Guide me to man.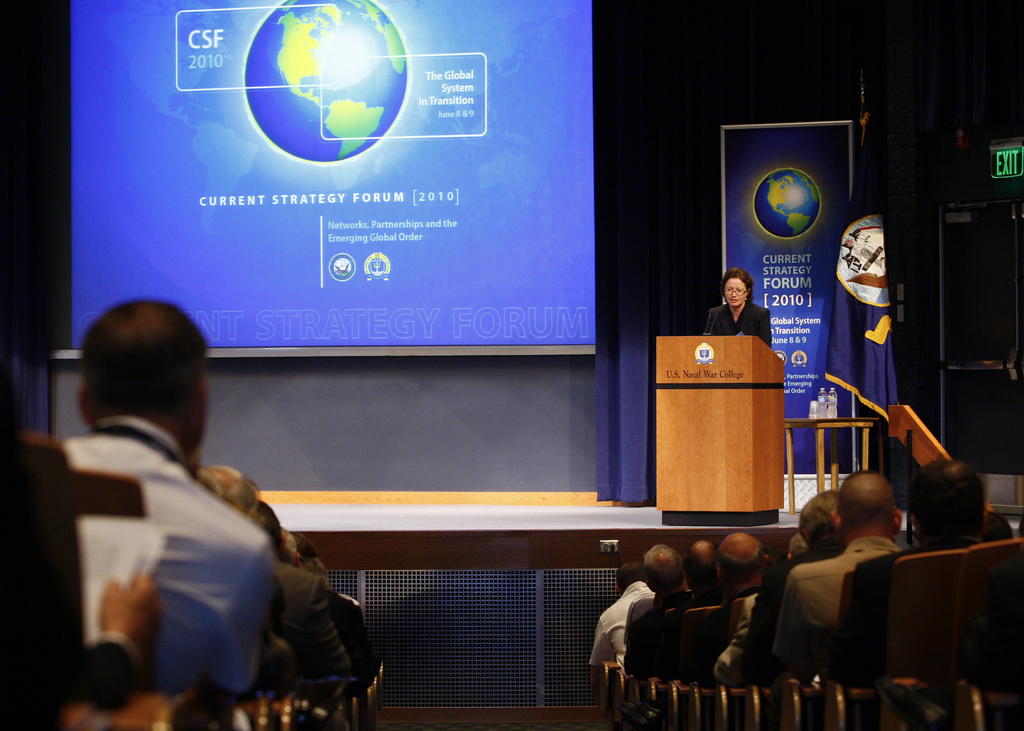
Guidance: <bbox>735, 486, 852, 687</bbox>.
